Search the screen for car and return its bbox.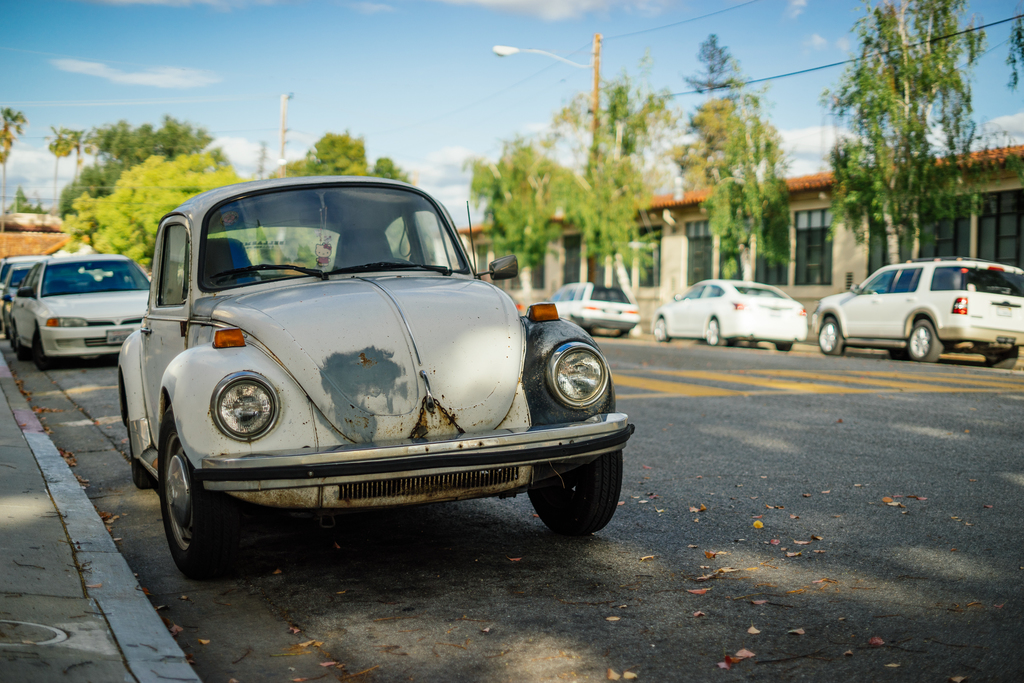
Found: <region>545, 284, 637, 329</region>.
